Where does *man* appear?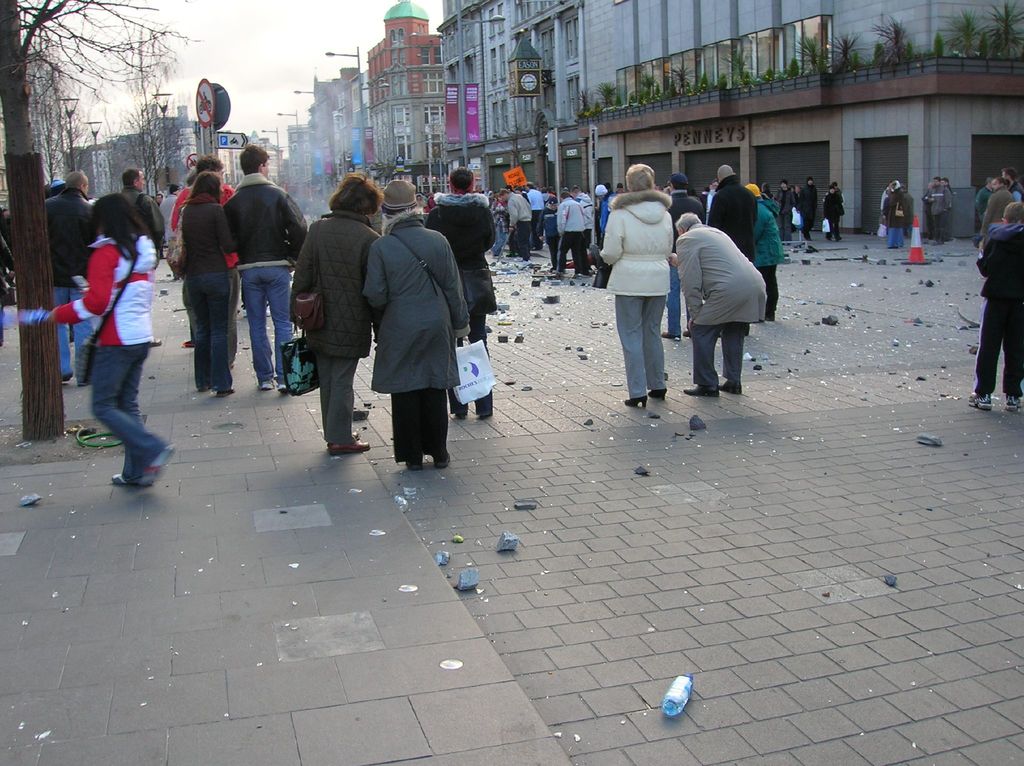
Appears at region(794, 167, 823, 242).
